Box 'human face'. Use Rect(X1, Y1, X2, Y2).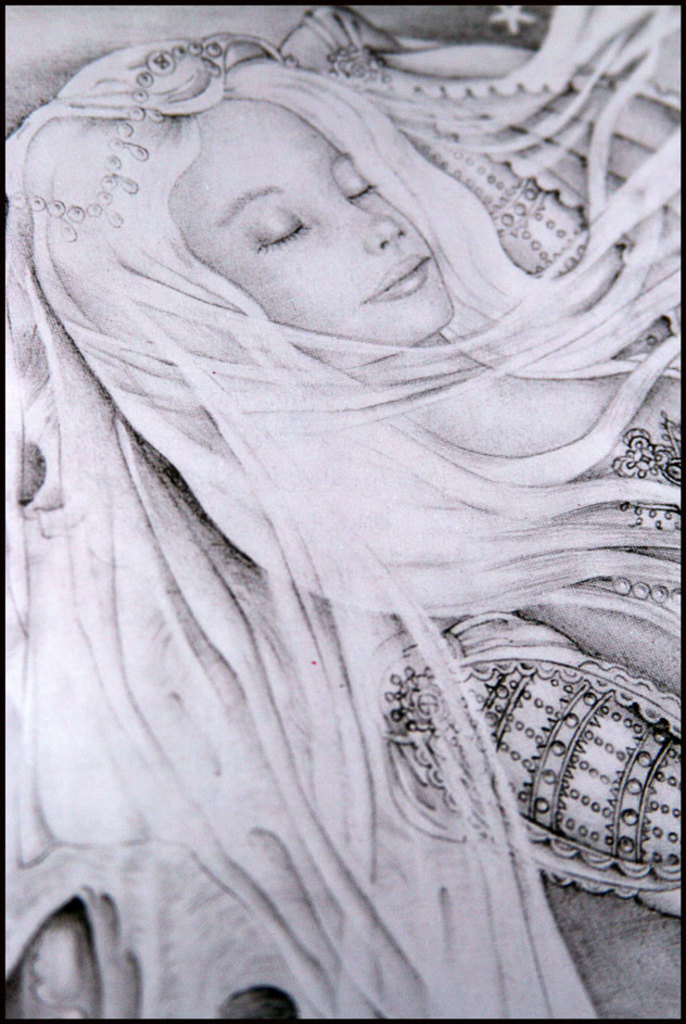
Rect(162, 99, 457, 344).
